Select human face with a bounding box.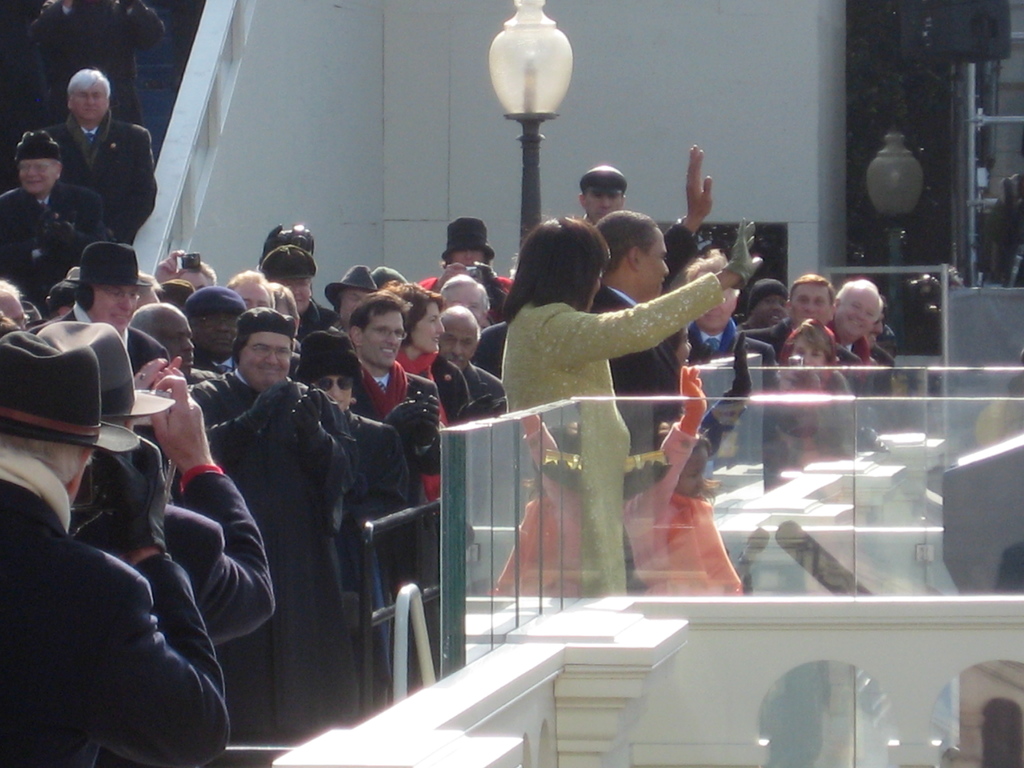
BBox(266, 276, 312, 313).
